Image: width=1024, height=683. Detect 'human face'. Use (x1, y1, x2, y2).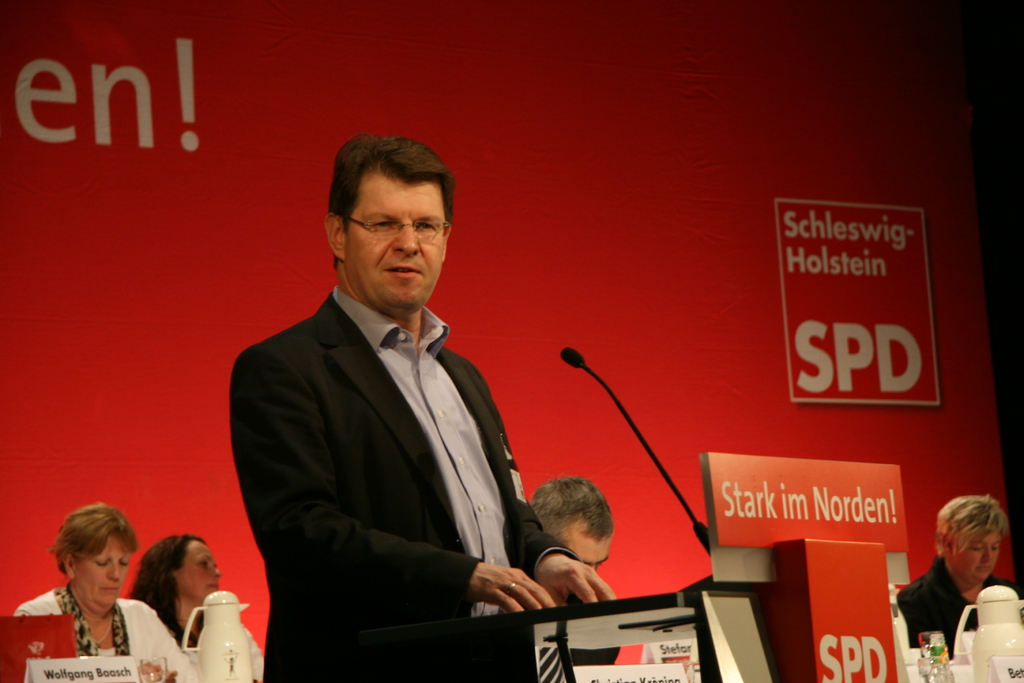
(73, 541, 129, 605).
